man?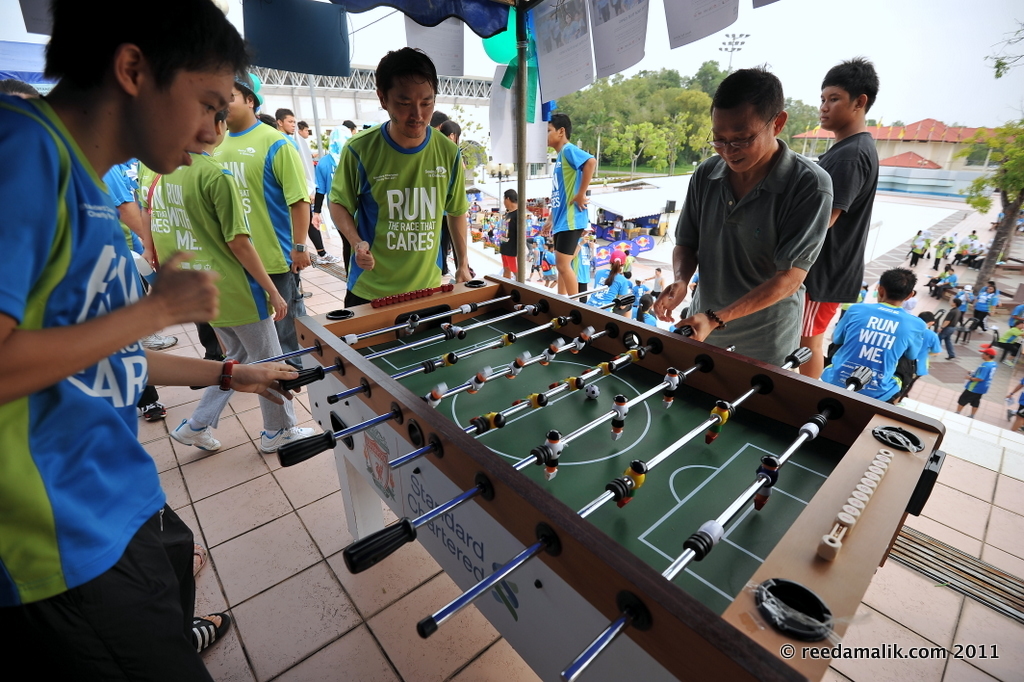
1011 371 1023 426
